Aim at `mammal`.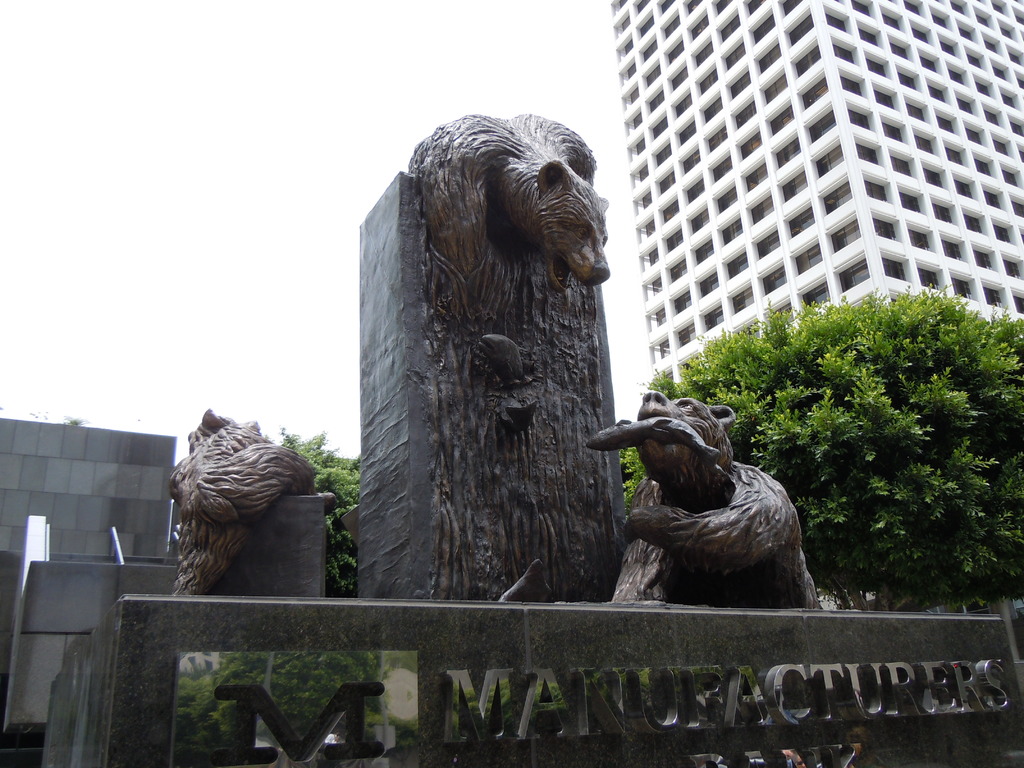
Aimed at <bbox>397, 103, 612, 309</bbox>.
